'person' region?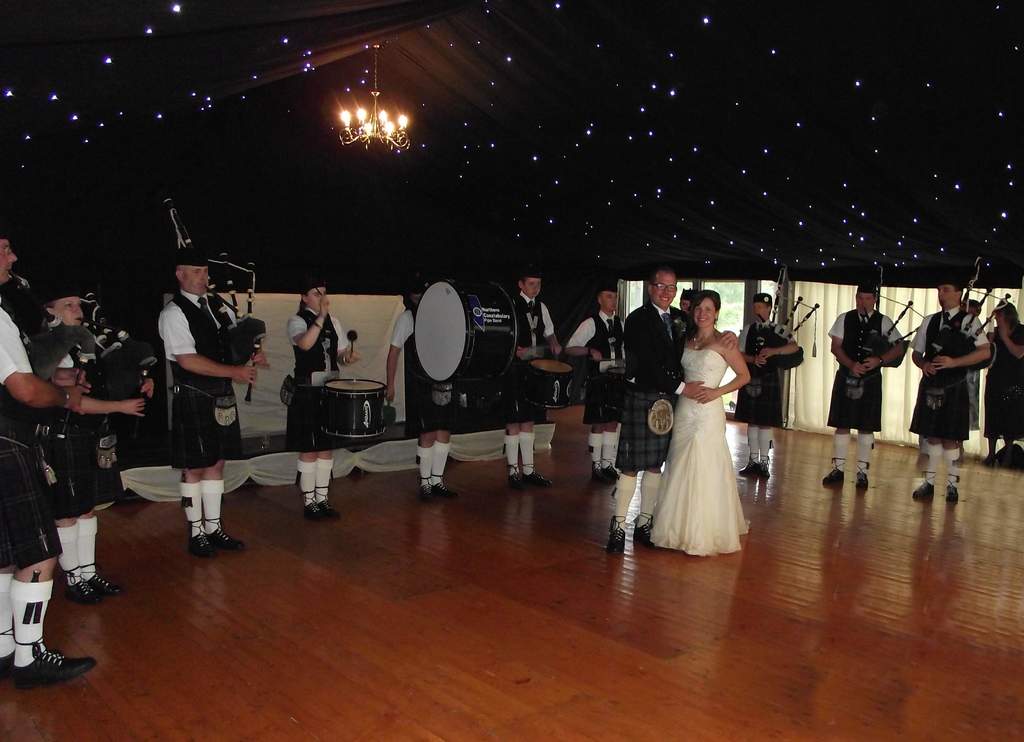
[819, 286, 908, 493]
